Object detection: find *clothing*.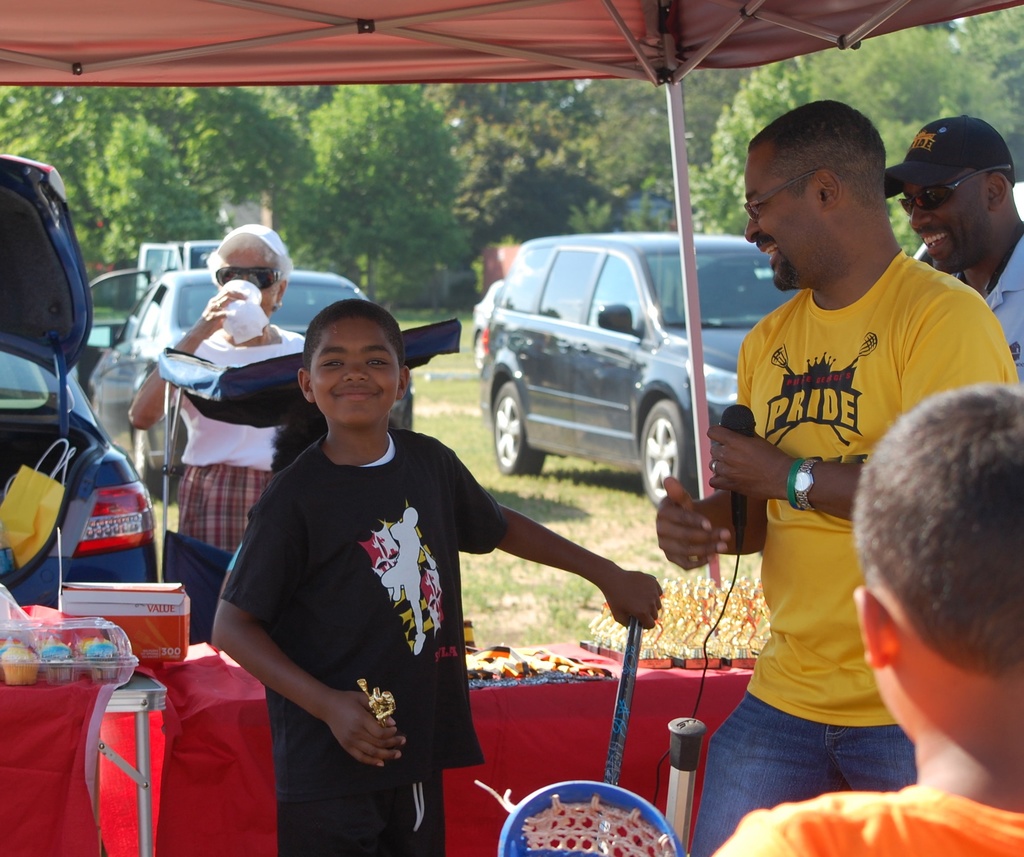
locate(205, 368, 523, 818).
